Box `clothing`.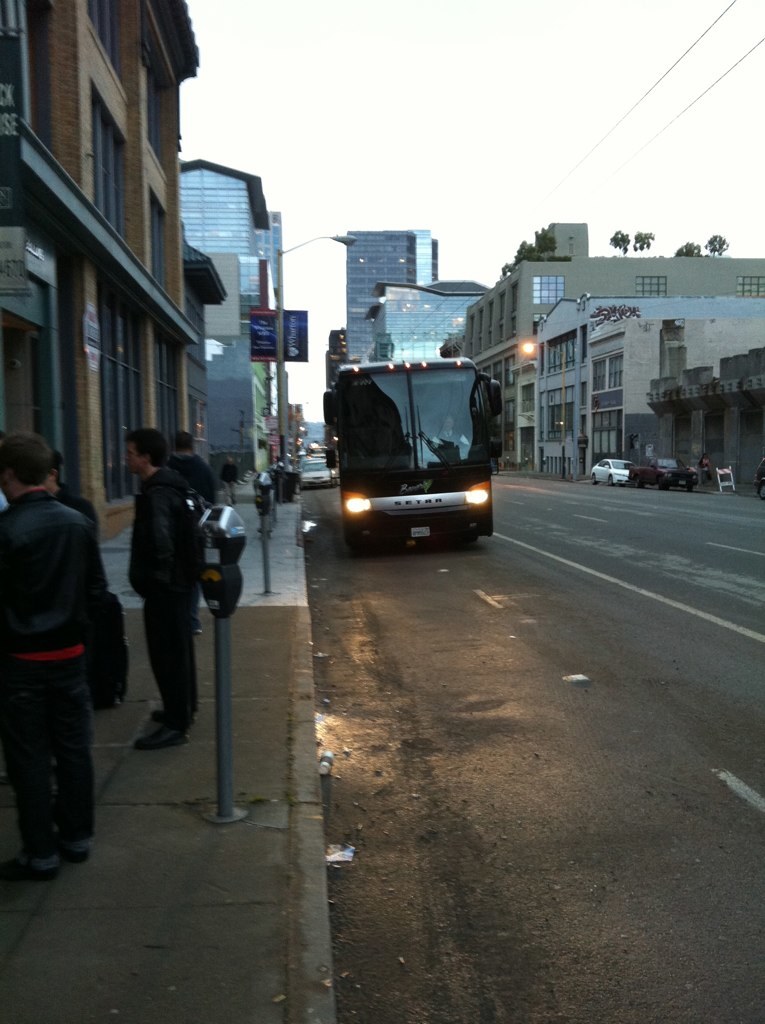
box=[45, 481, 103, 589].
